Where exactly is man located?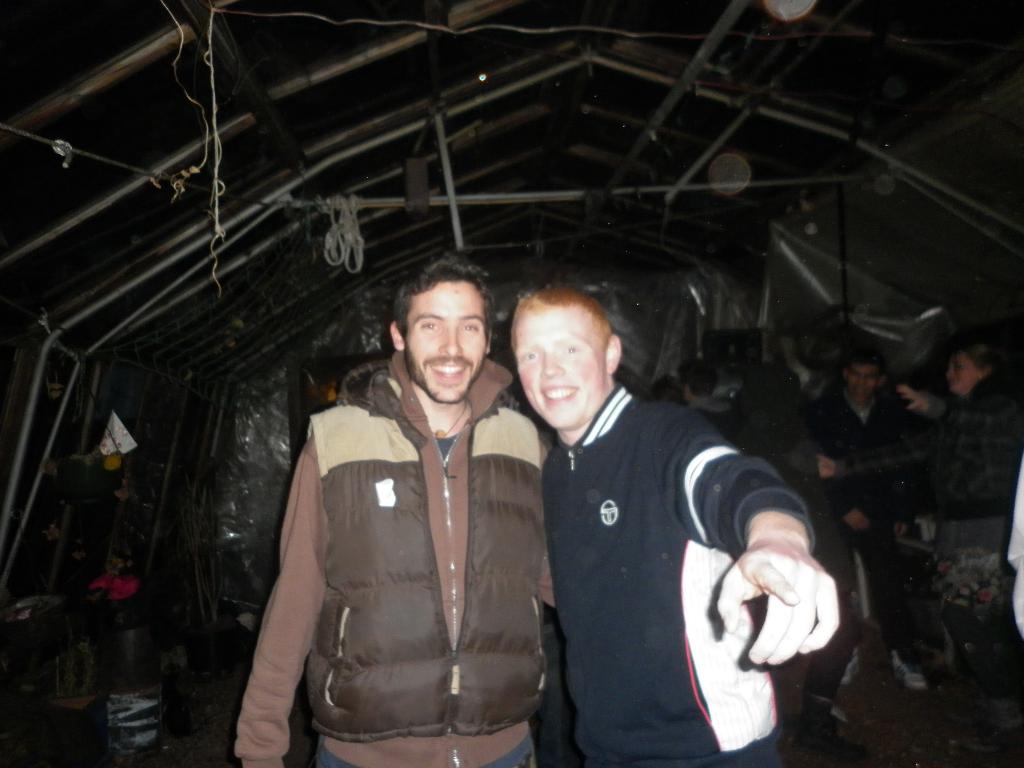
Its bounding box is BBox(231, 246, 551, 767).
